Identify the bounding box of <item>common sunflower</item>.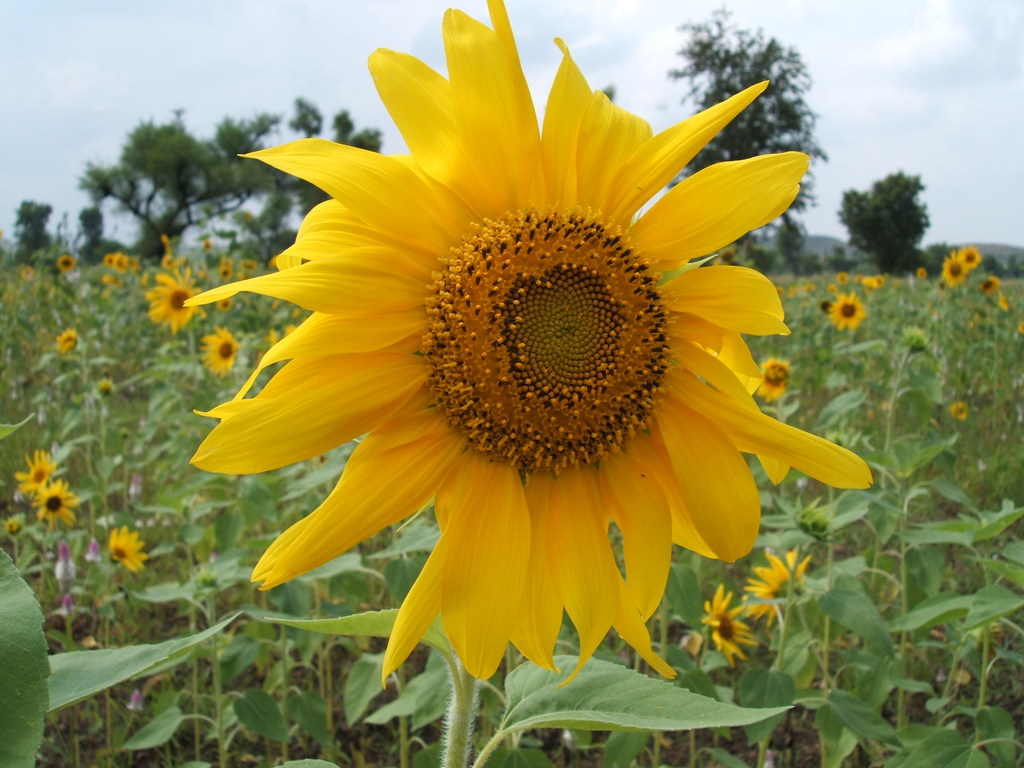
pyautogui.locateOnScreen(694, 592, 767, 658).
